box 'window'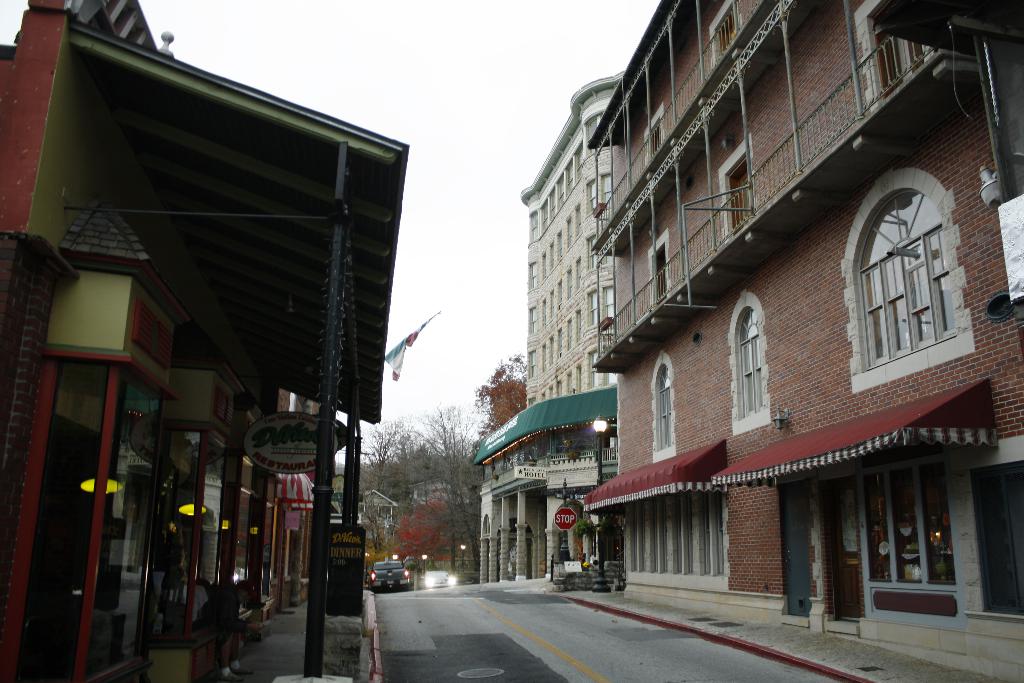
(left=575, top=313, right=580, bottom=336)
